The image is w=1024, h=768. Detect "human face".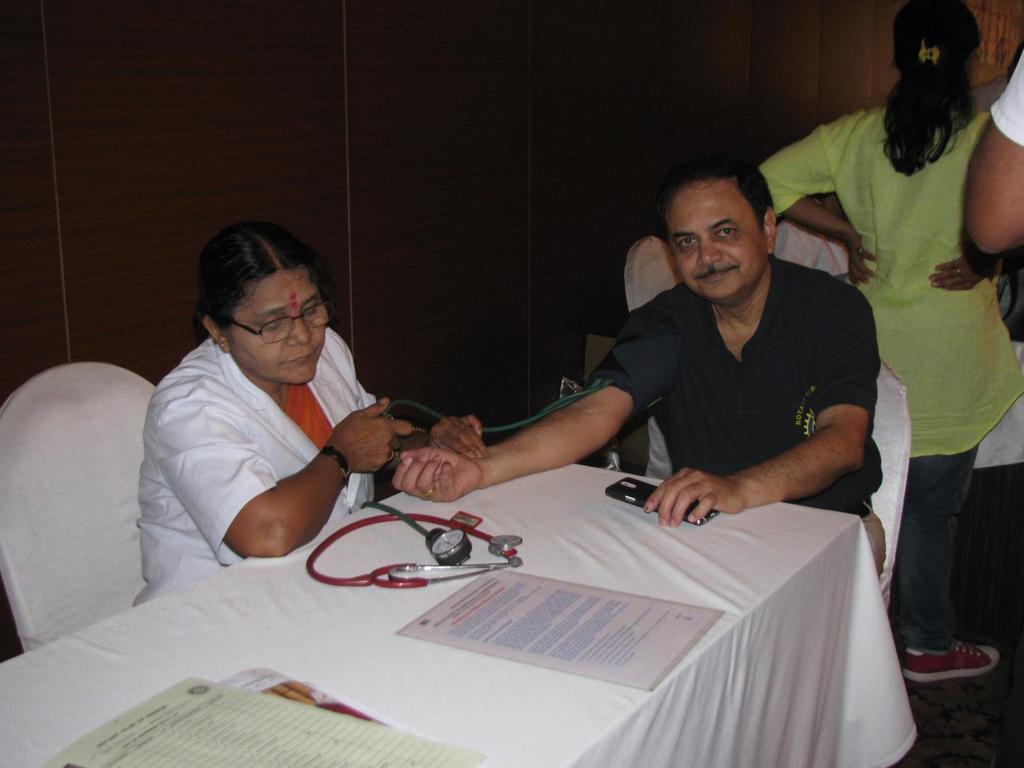
Detection: bbox(668, 184, 763, 303).
